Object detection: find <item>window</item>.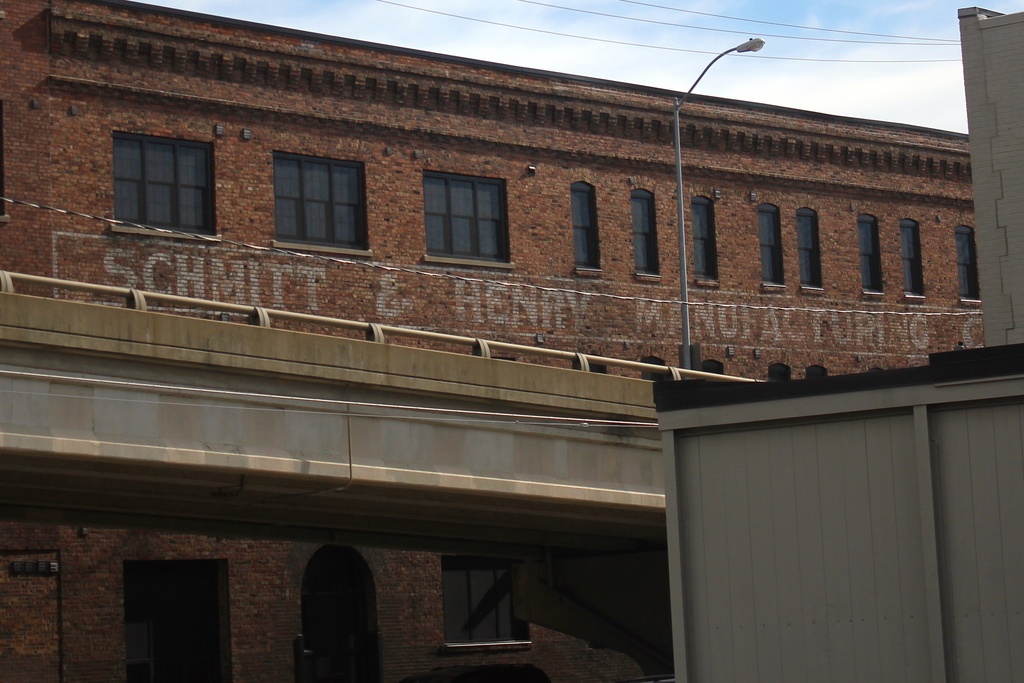
bbox=[851, 215, 883, 295].
